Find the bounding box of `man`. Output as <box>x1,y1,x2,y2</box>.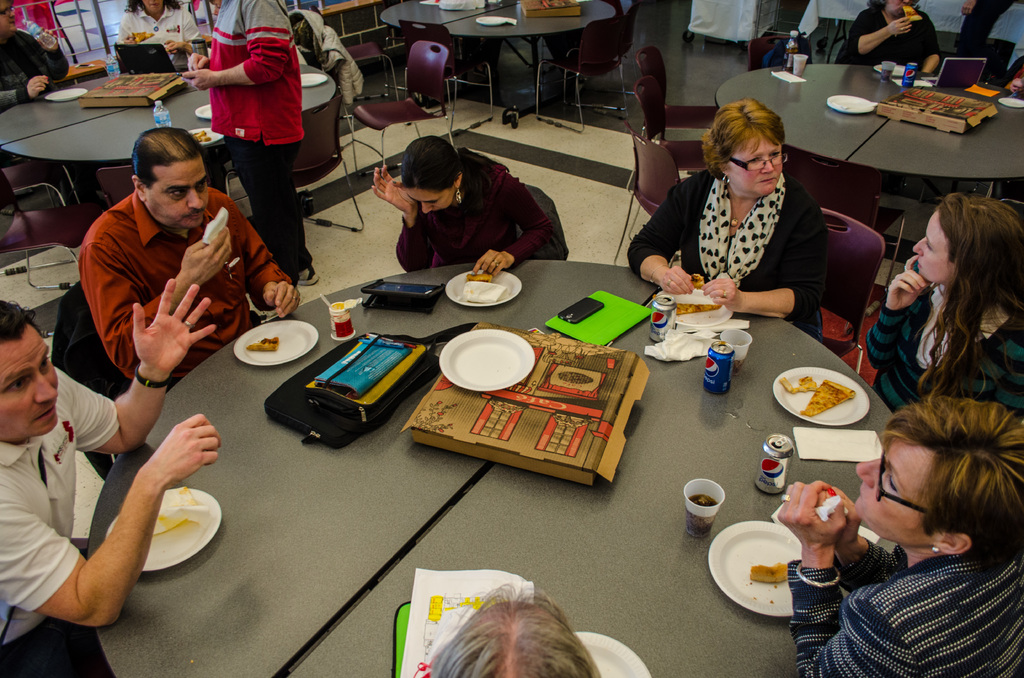
<box>0,0,73,117</box>.
